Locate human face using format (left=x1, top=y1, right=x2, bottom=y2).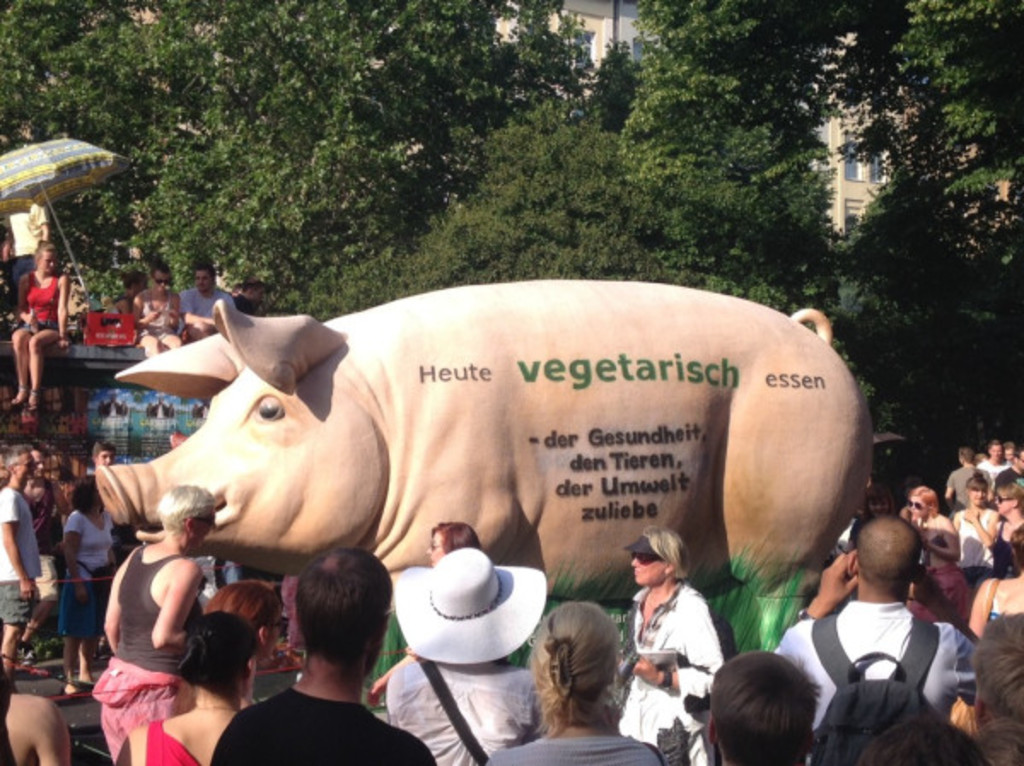
(left=94, top=450, right=113, bottom=462).
